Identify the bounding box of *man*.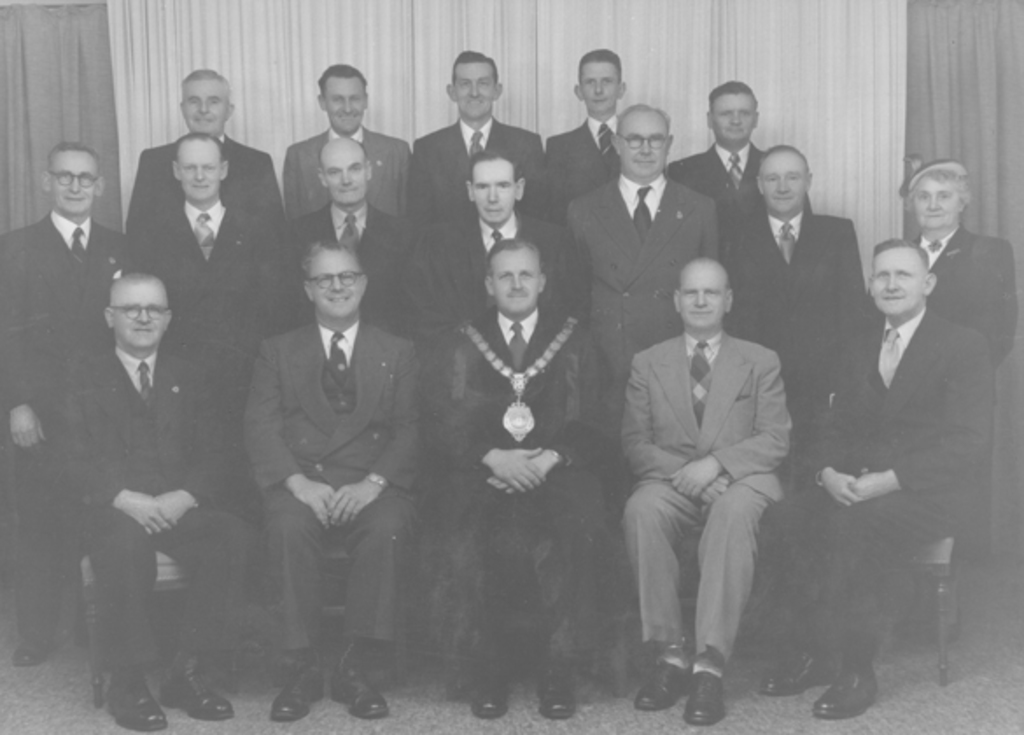
BBox(718, 145, 873, 399).
